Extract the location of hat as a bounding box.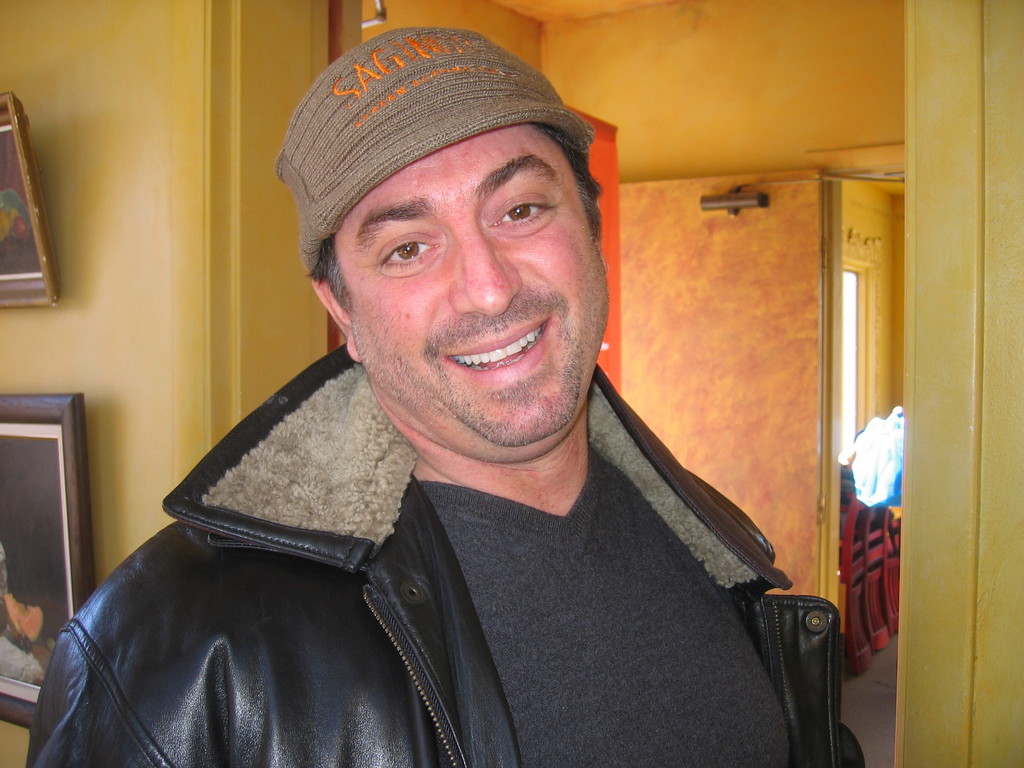
crop(276, 24, 593, 276).
